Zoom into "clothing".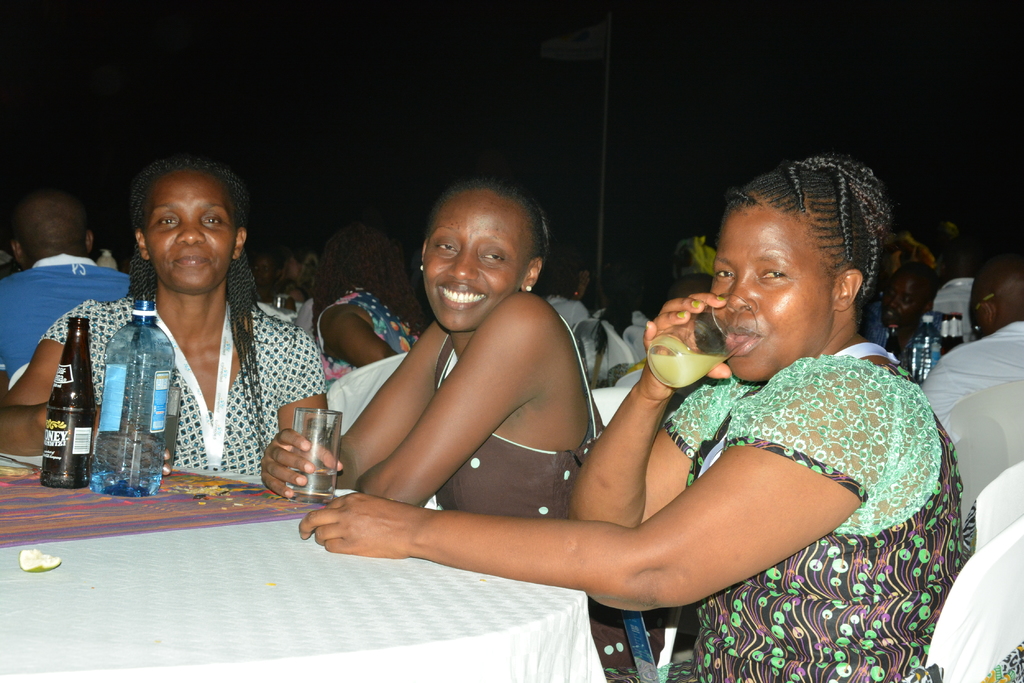
Zoom target: BBox(433, 330, 607, 530).
